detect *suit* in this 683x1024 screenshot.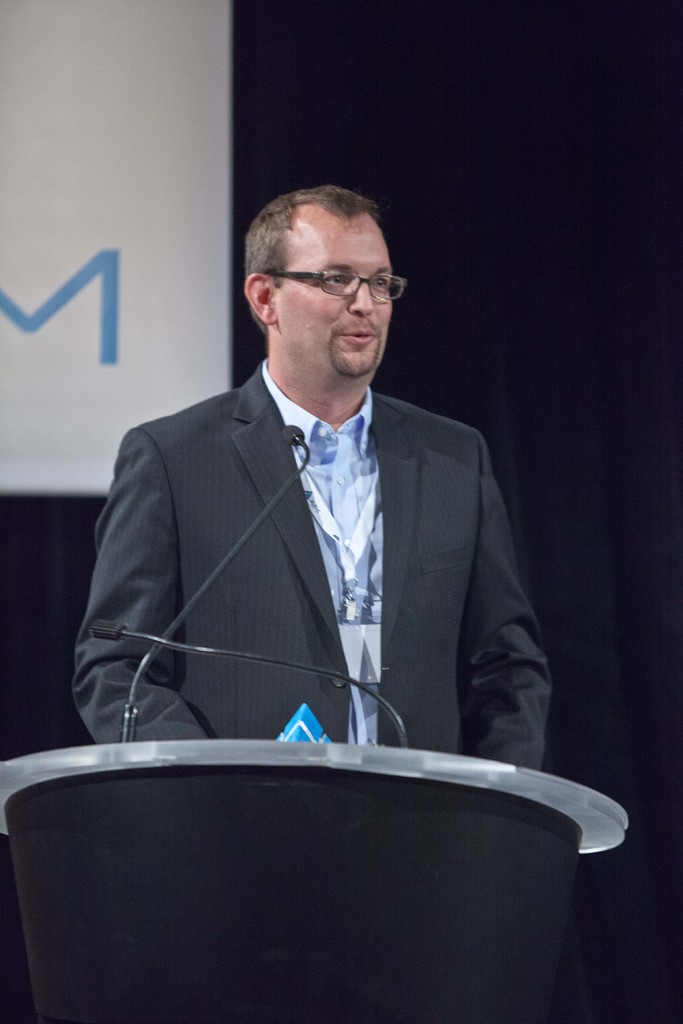
Detection: select_region(94, 416, 572, 803).
